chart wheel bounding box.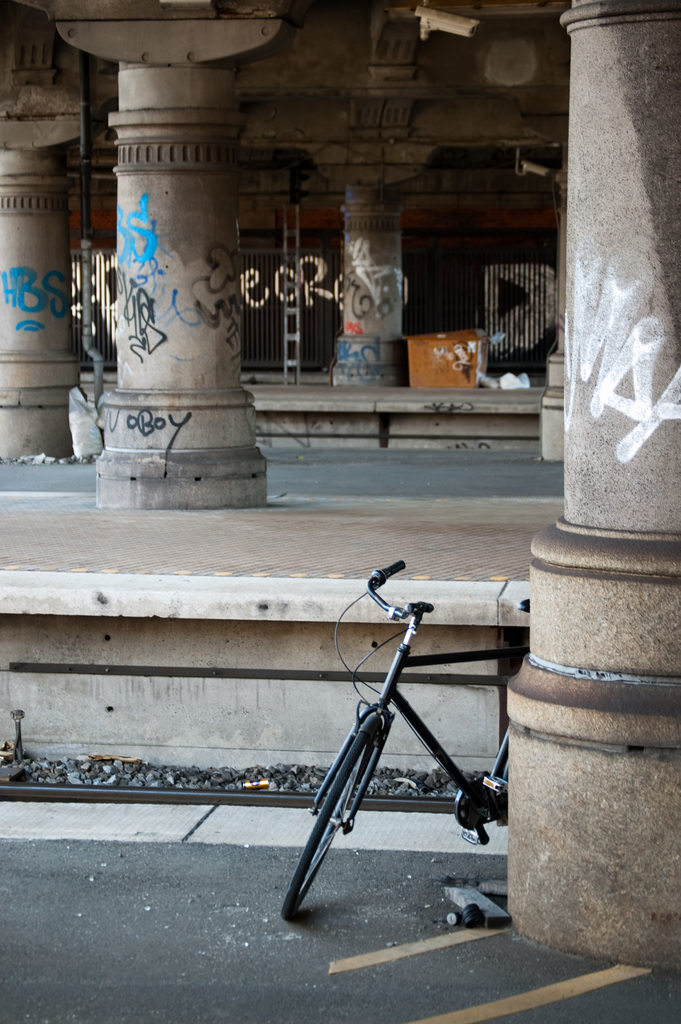
Charted: detection(309, 675, 417, 914).
